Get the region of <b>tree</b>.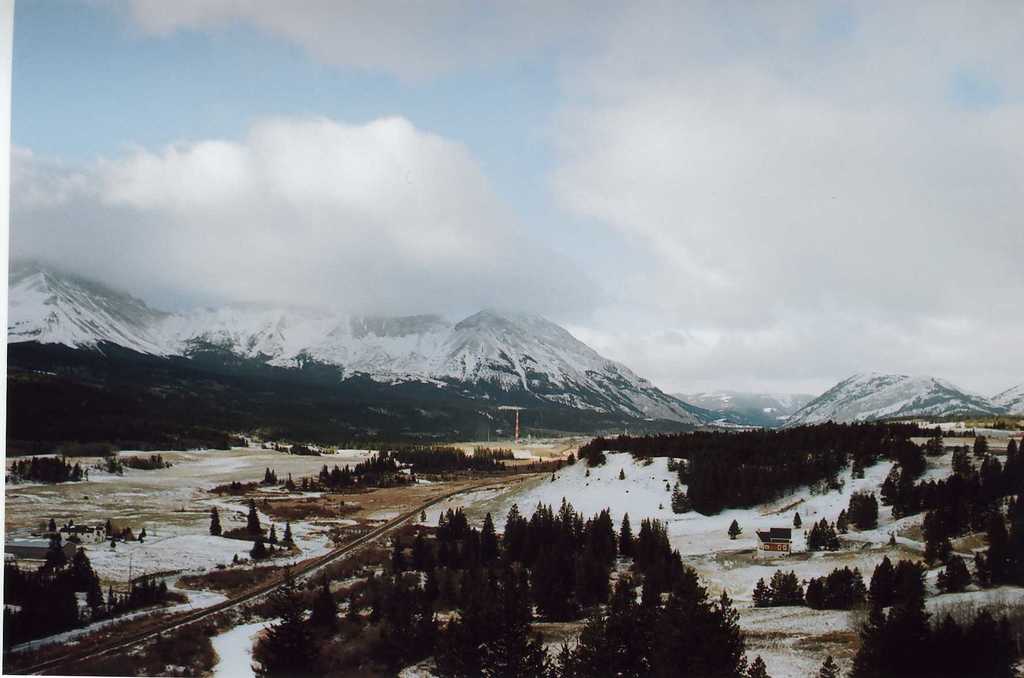
[822,657,843,677].
